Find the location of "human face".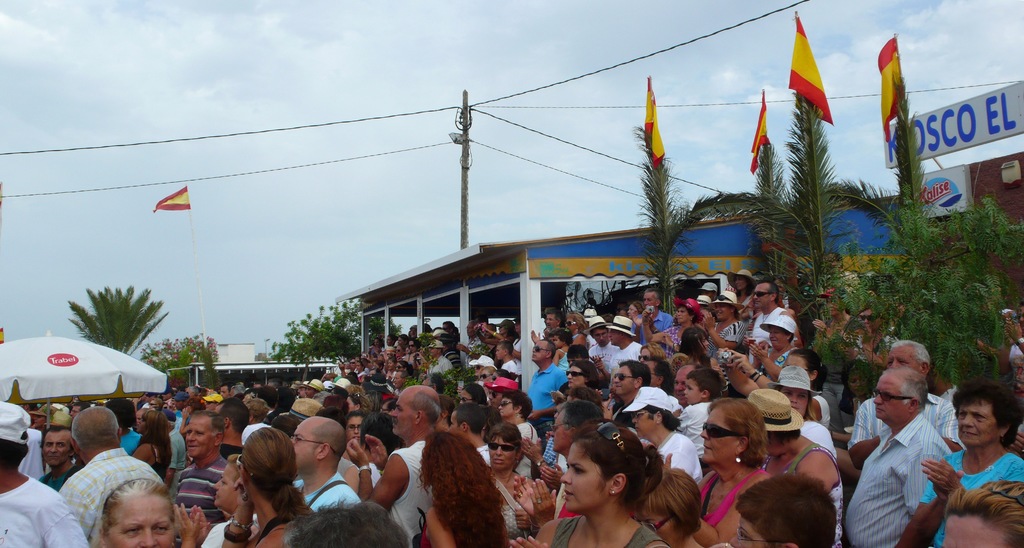
Location: (495,342,505,361).
